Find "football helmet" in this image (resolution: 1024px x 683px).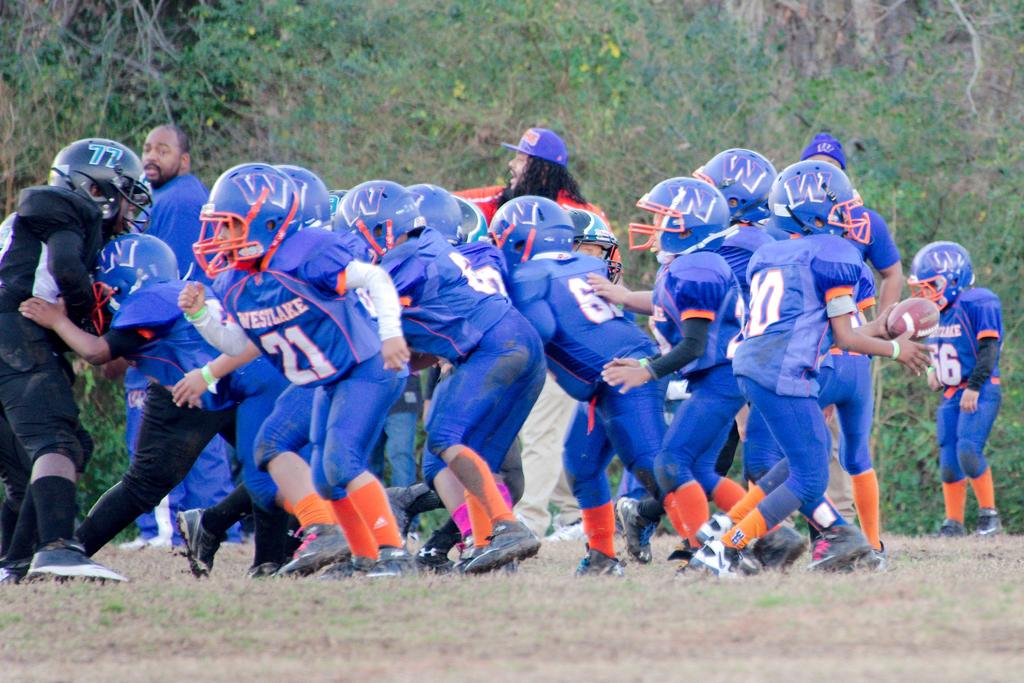
pyautogui.locateOnScreen(764, 152, 883, 252).
